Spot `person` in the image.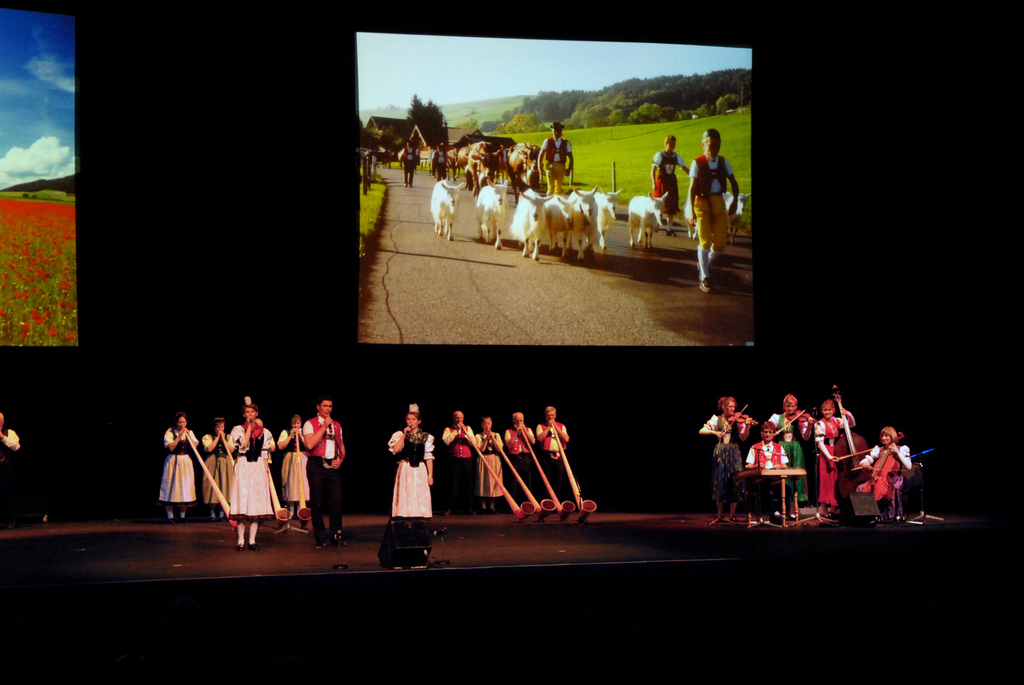
`person` found at 473/418/503/512.
